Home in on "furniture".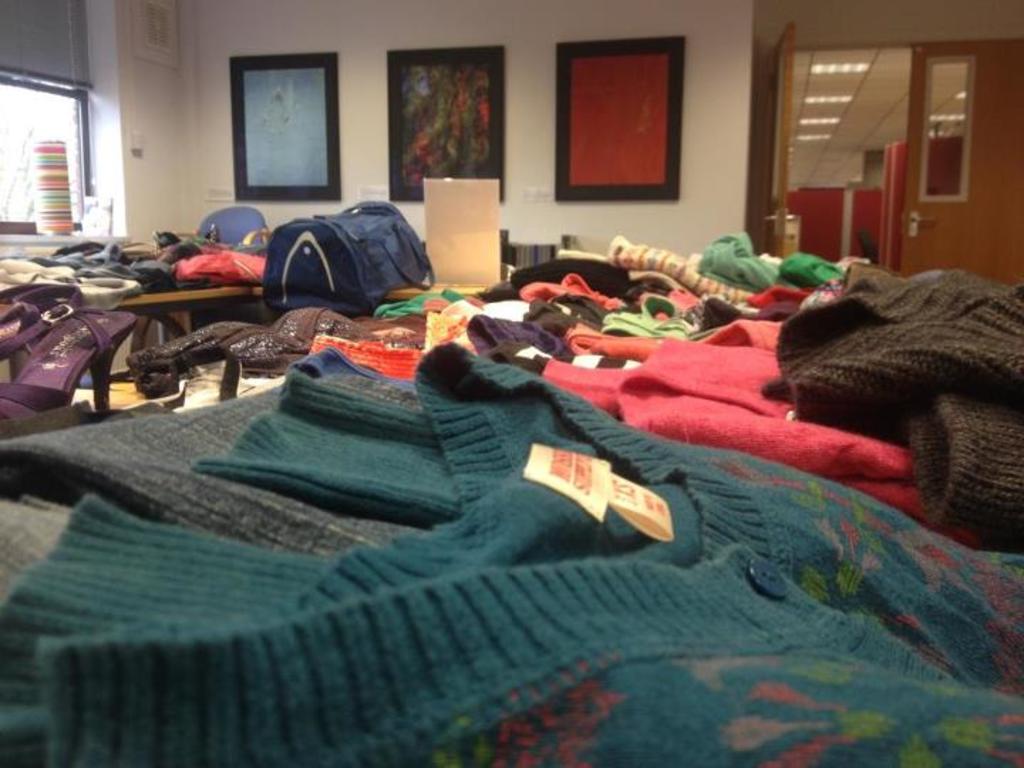
Homed in at 193:203:270:246.
